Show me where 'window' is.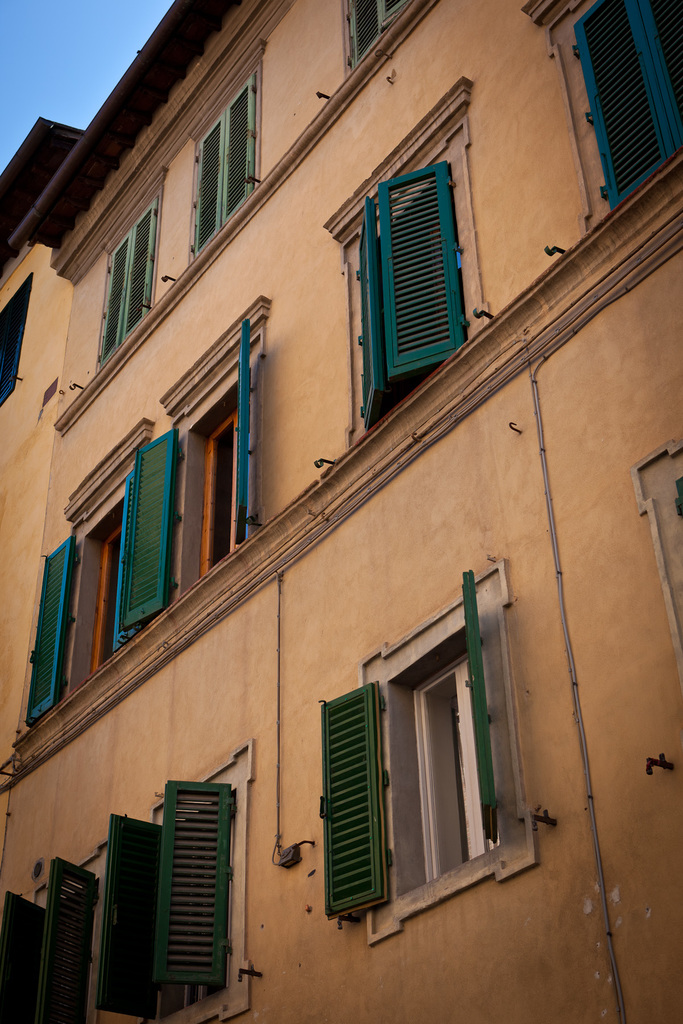
'window' is at <box>566,0,682,213</box>.
